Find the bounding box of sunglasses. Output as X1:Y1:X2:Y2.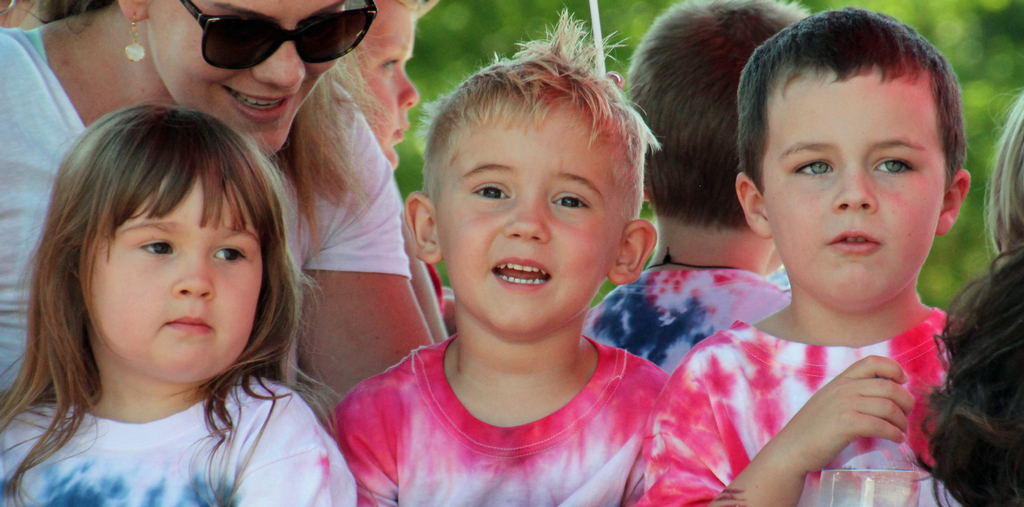
182:0:376:71.
